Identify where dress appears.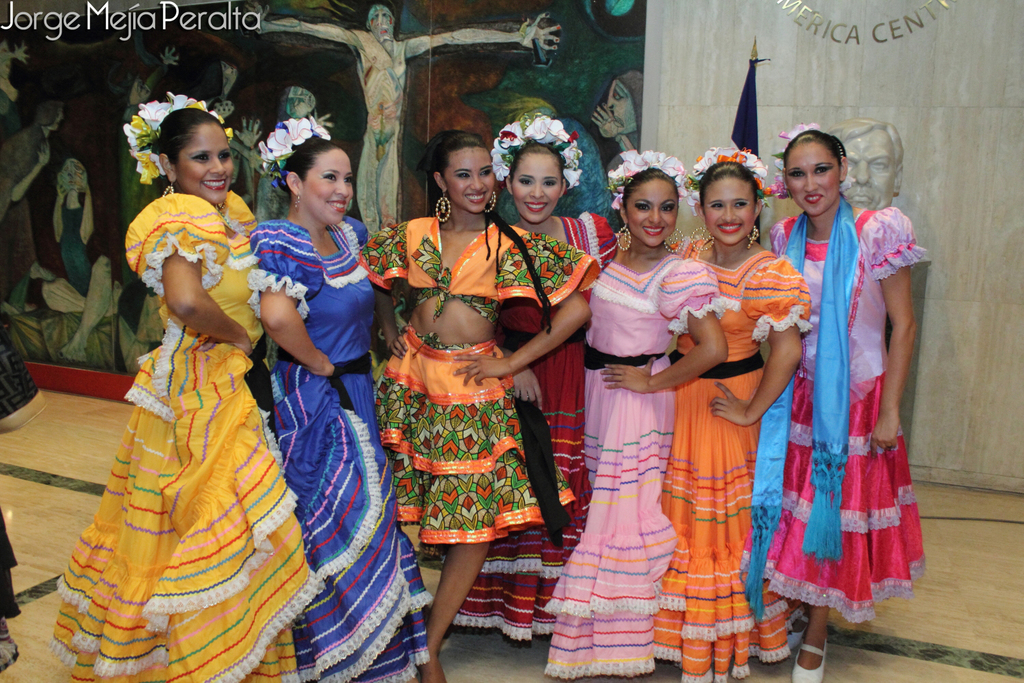
Appears at pyautogui.locateOnScreen(650, 241, 816, 682).
